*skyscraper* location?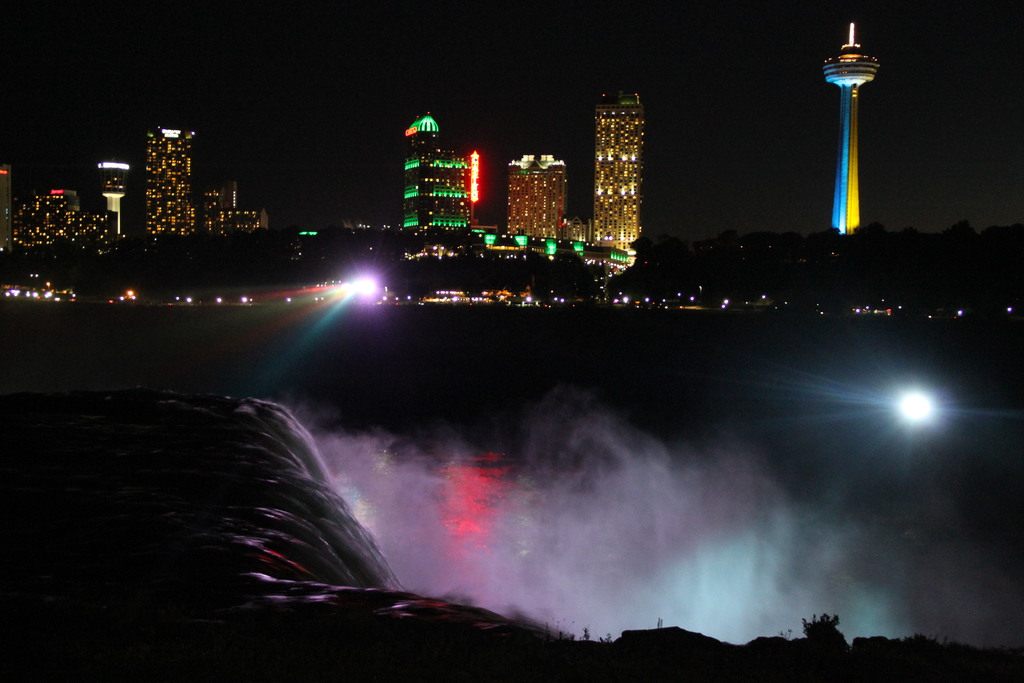
bbox(500, 147, 580, 268)
